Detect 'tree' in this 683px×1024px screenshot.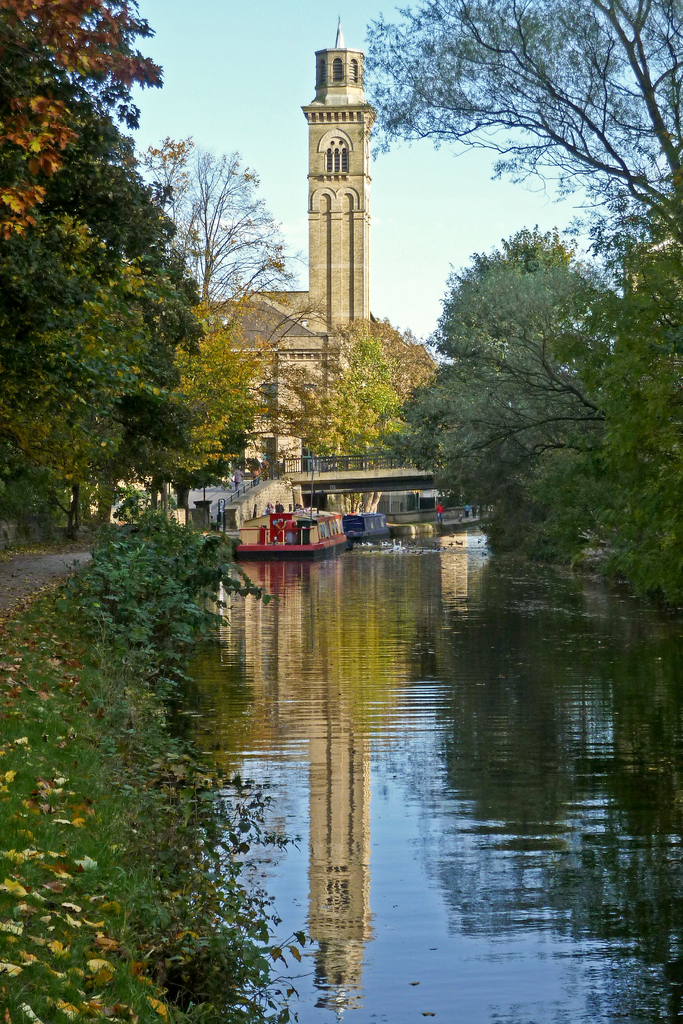
Detection: 399, 221, 682, 611.
